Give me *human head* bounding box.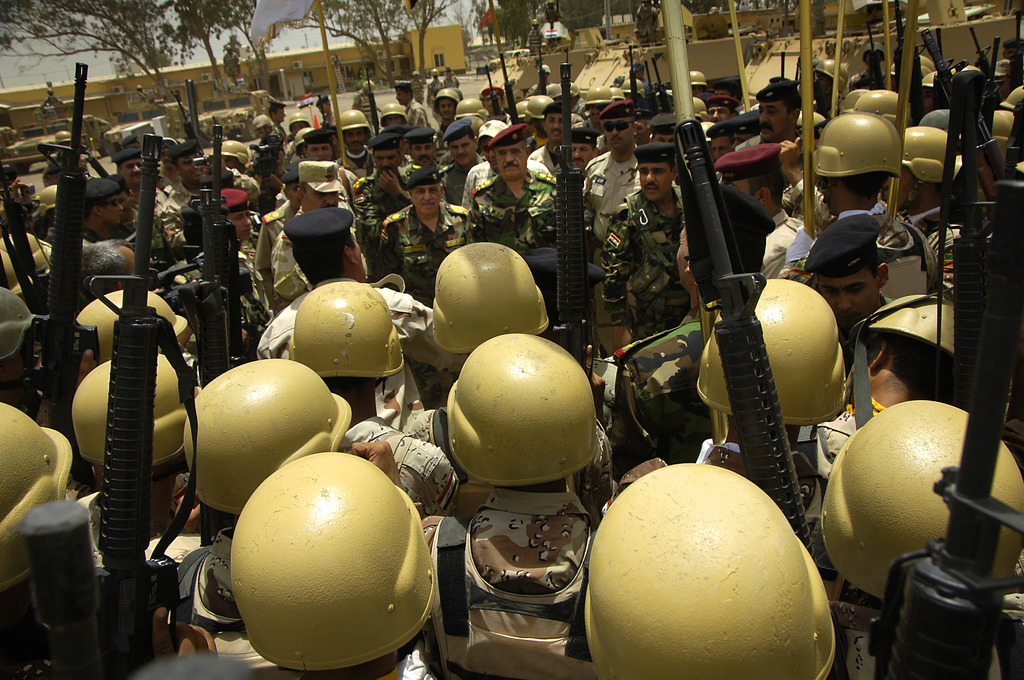
select_region(540, 63, 550, 83).
